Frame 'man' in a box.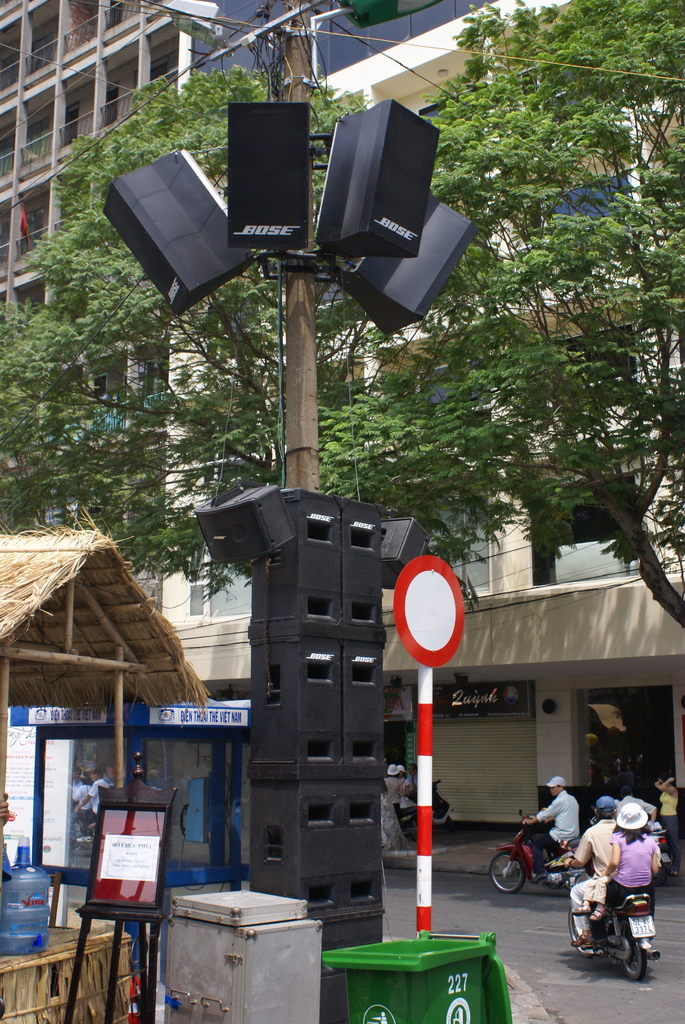
l=617, t=788, r=656, b=827.
